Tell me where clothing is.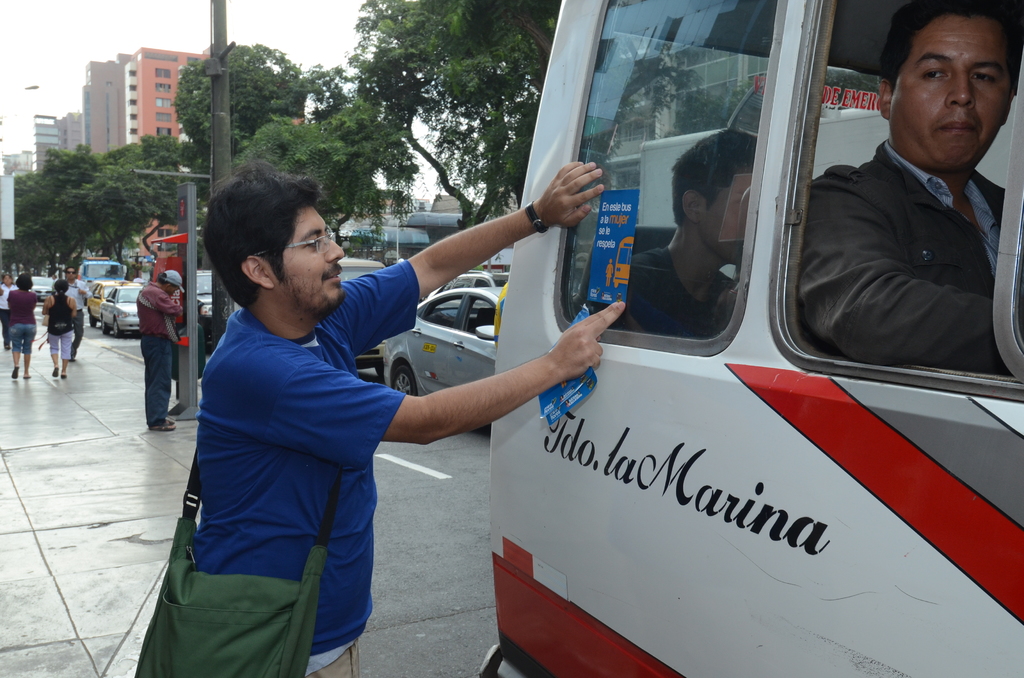
clothing is at bbox=(44, 295, 83, 336).
